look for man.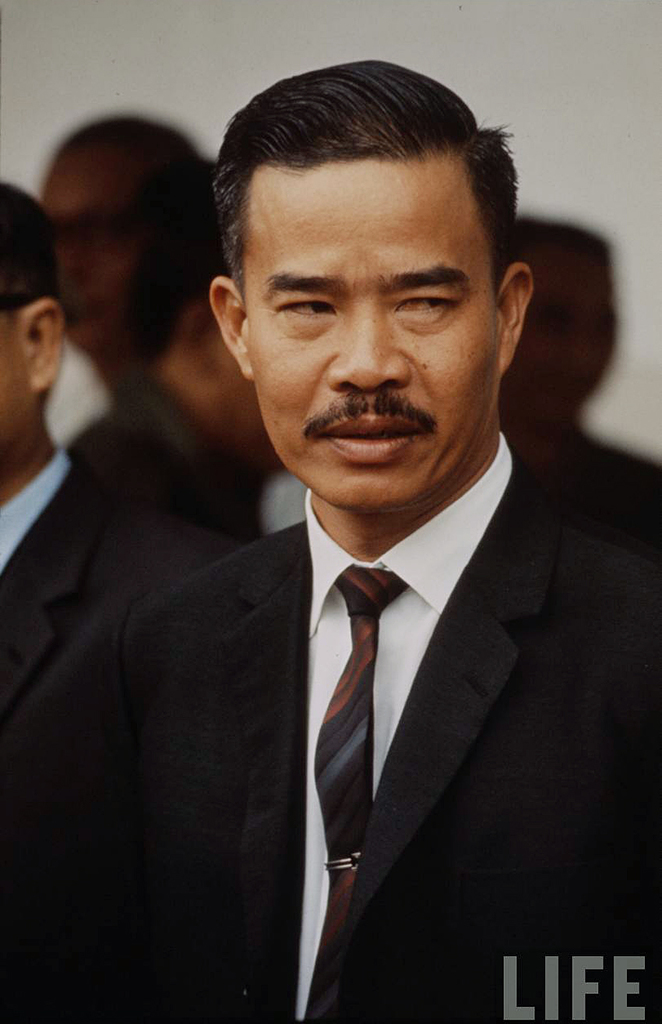
Found: [31,94,643,1005].
